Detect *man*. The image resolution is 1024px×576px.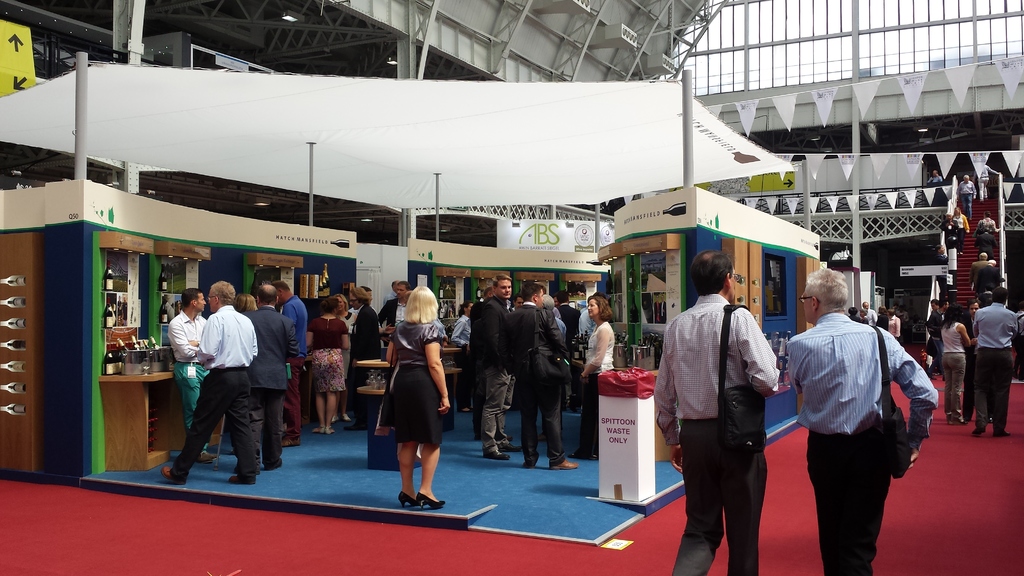
box(577, 291, 600, 340).
